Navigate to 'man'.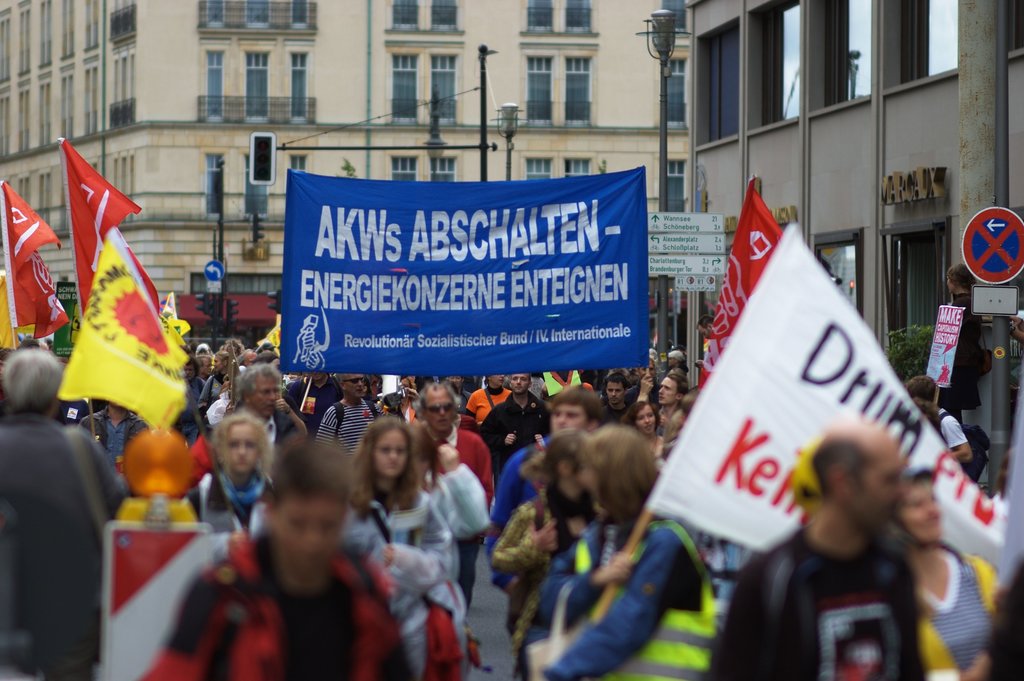
Navigation target: select_region(418, 378, 492, 604).
